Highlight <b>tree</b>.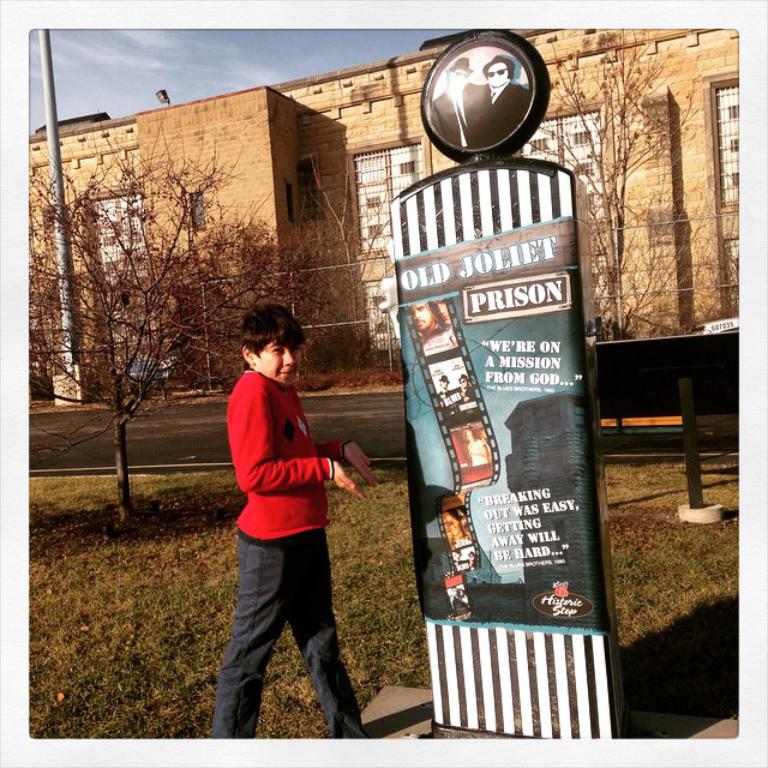
Highlighted region: 0,140,313,526.
